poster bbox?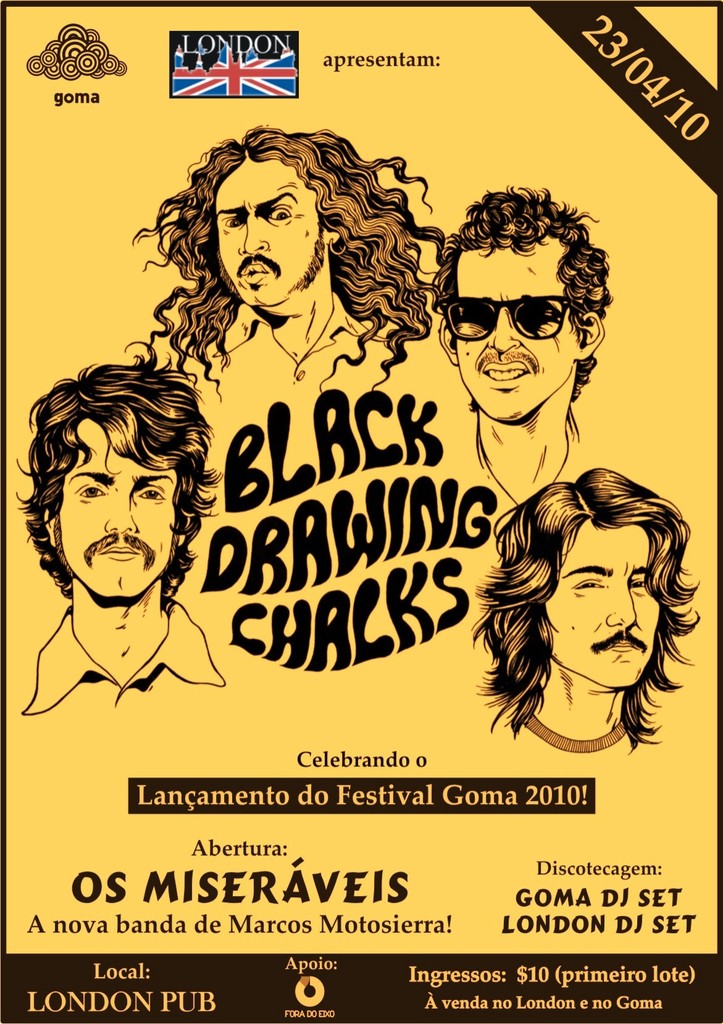
0, 0, 722, 1023
